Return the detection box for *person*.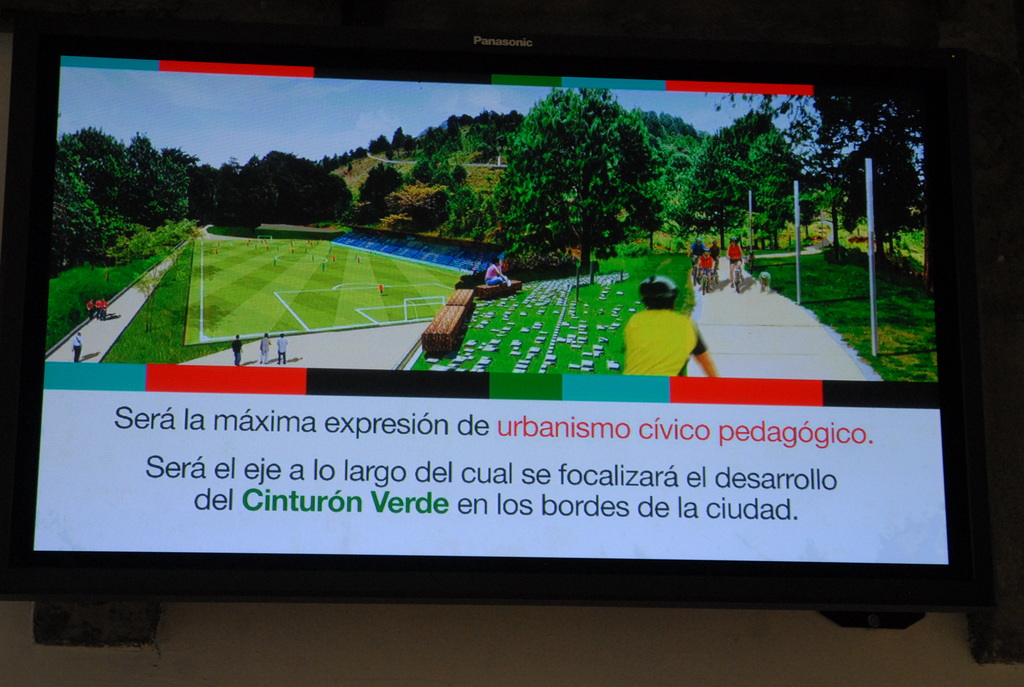
687/235/706/279.
